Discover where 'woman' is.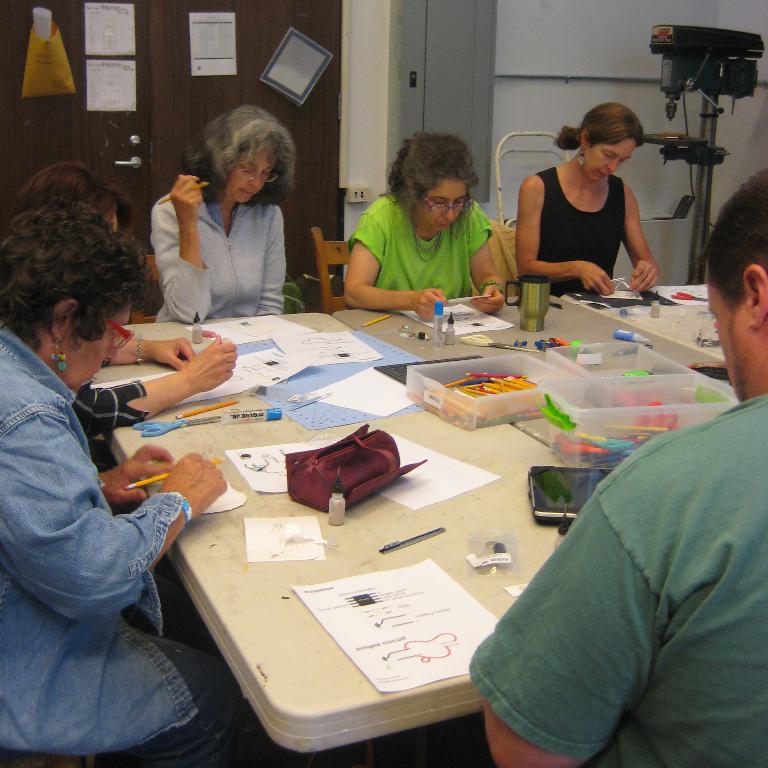
Discovered at [left=505, top=93, right=682, bottom=294].
